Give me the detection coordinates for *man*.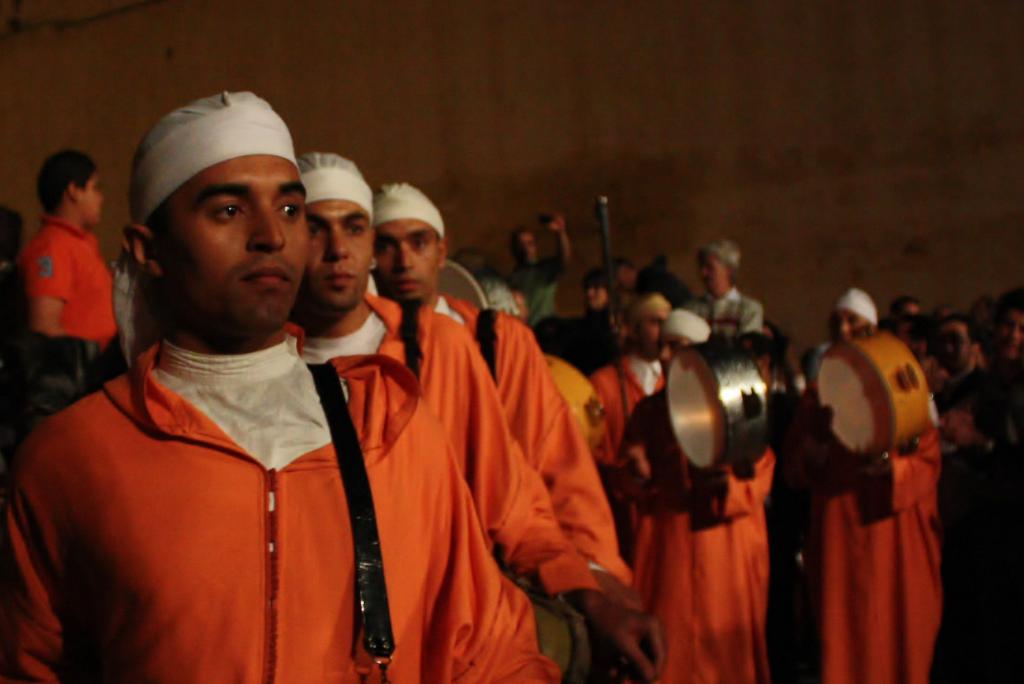
x1=665 y1=314 x2=774 y2=683.
